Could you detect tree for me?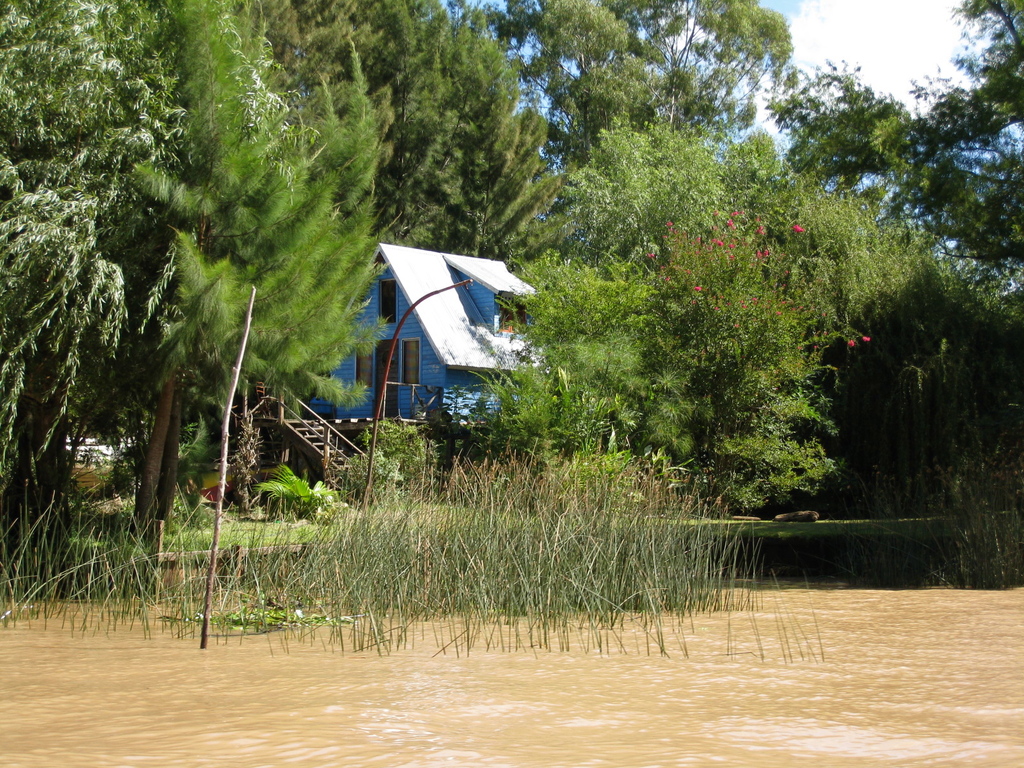
Detection result: 618:189:864:563.
